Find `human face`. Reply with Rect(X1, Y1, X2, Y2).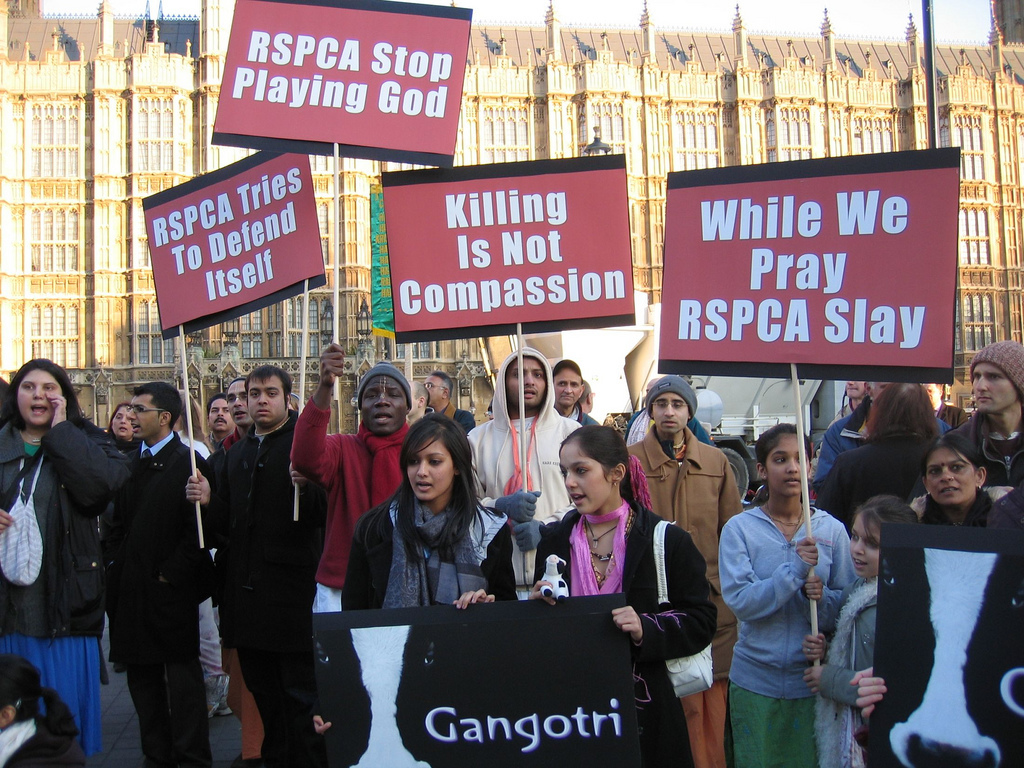
Rect(17, 367, 64, 427).
